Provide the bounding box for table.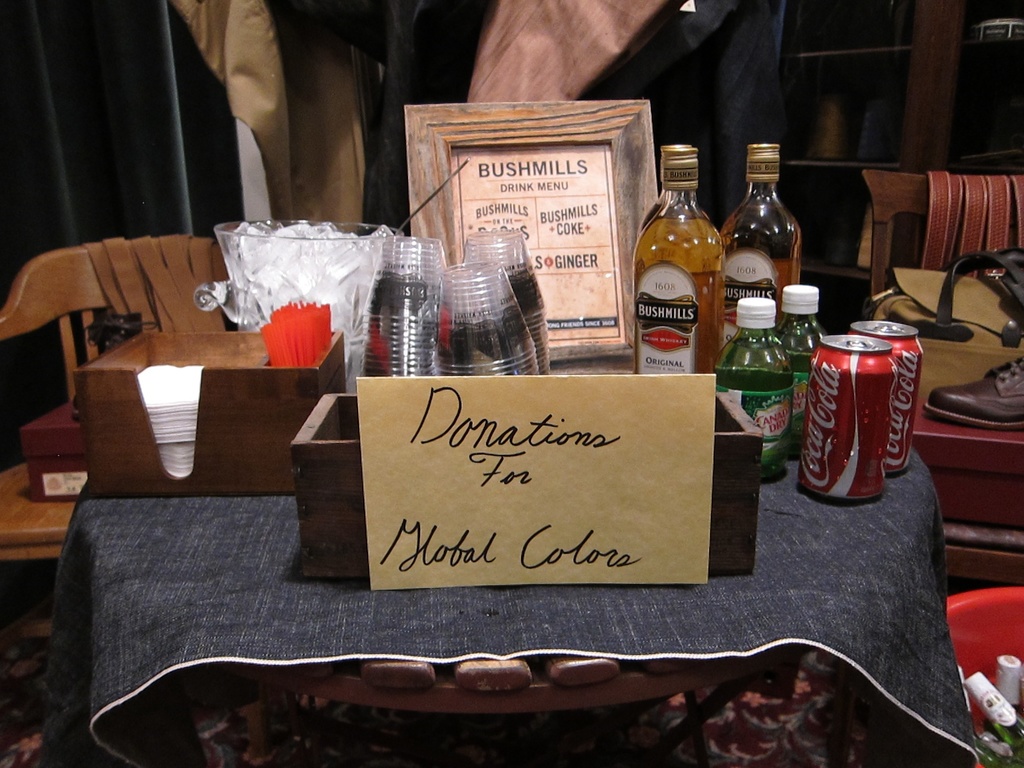
[left=4, top=225, right=396, bottom=527].
